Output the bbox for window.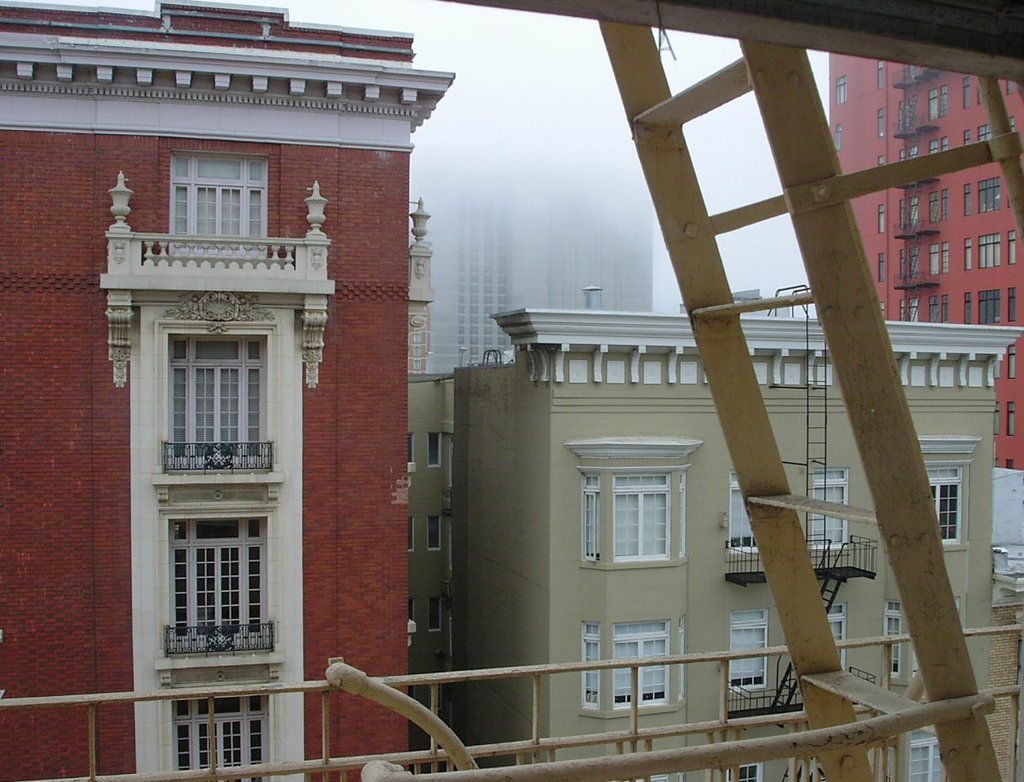
bbox=(962, 129, 969, 144).
